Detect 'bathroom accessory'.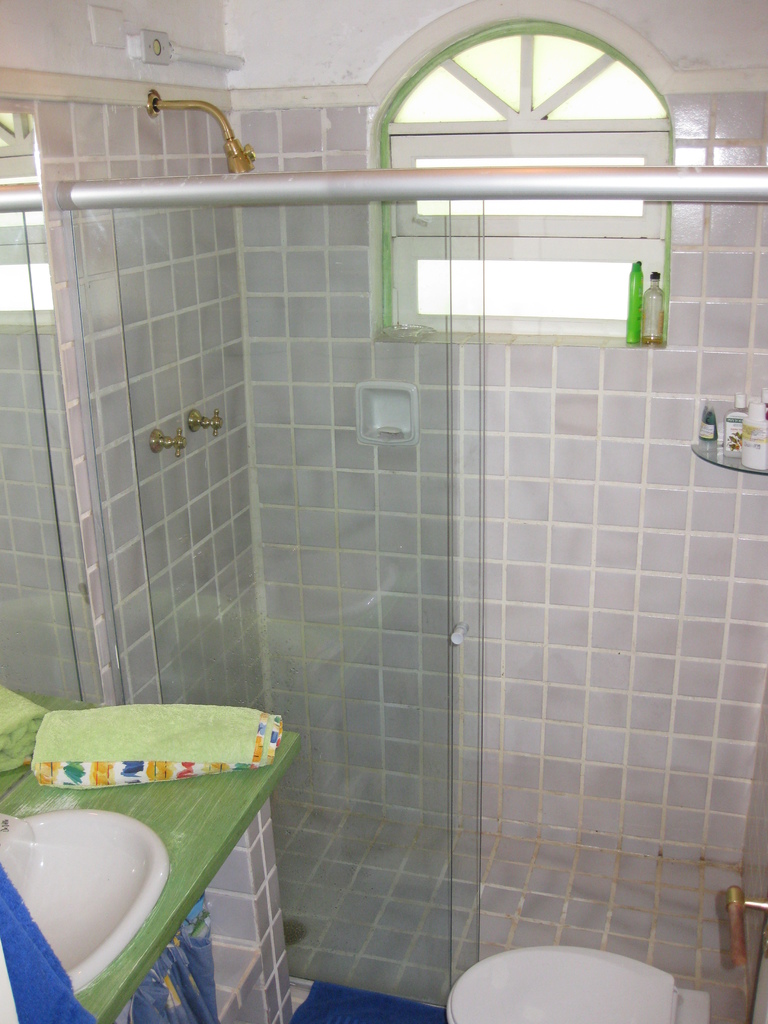
Detected at <bbox>448, 944, 714, 1023</bbox>.
